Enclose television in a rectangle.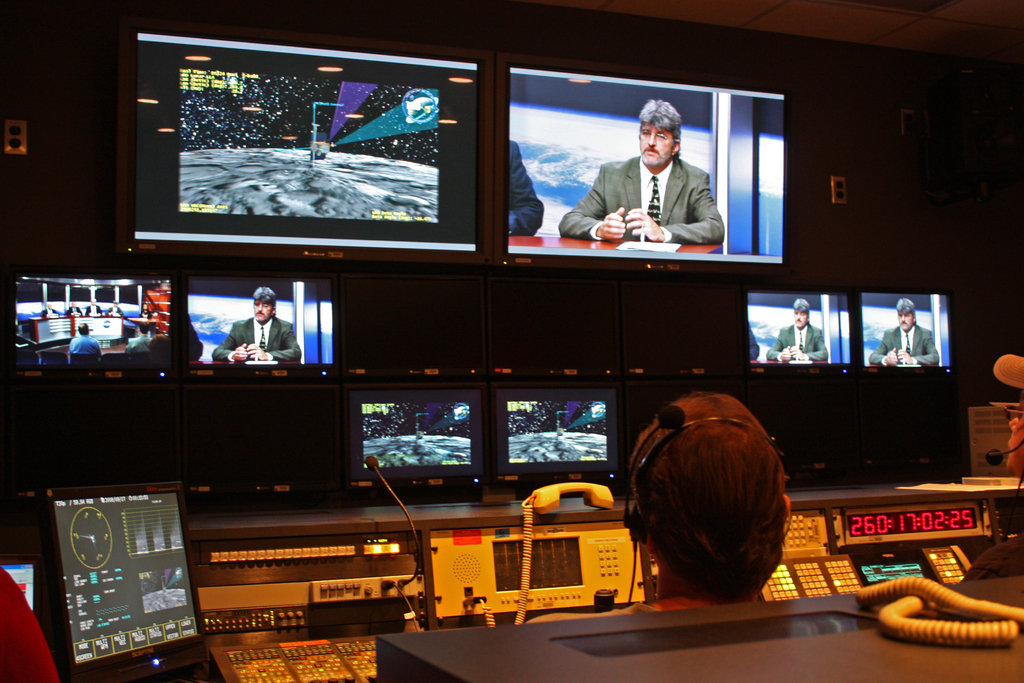
l=113, t=21, r=483, b=274.
